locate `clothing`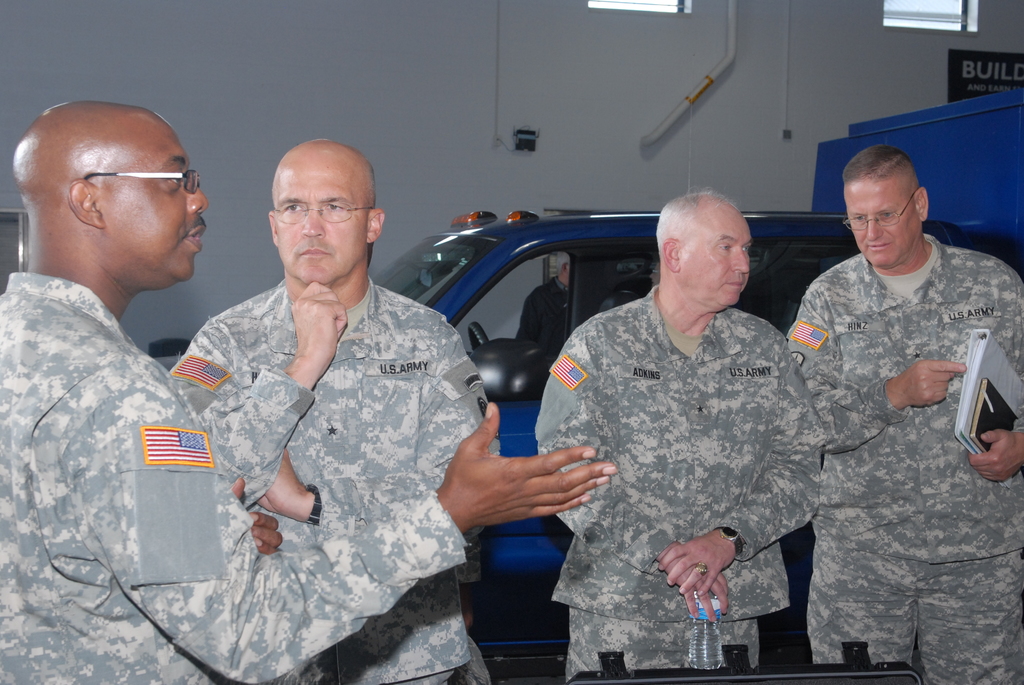
(154, 274, 515, 684)
